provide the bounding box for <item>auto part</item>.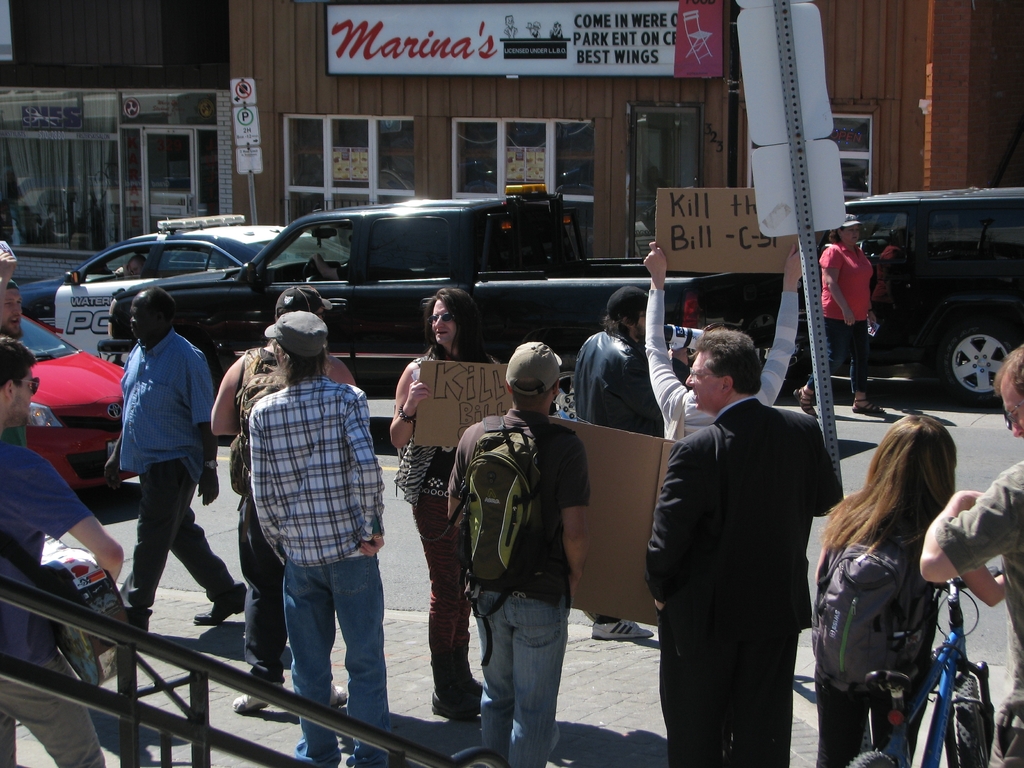
156, 214, 252, 232.
